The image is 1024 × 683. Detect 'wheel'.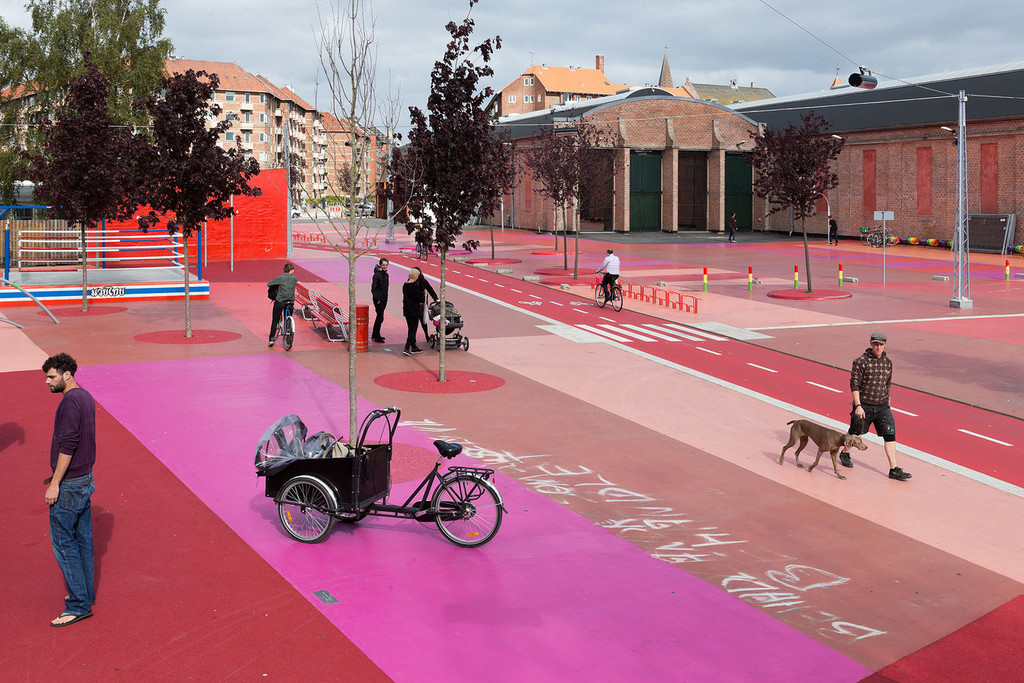
Detection: crop(273, 322, 281, 336).
